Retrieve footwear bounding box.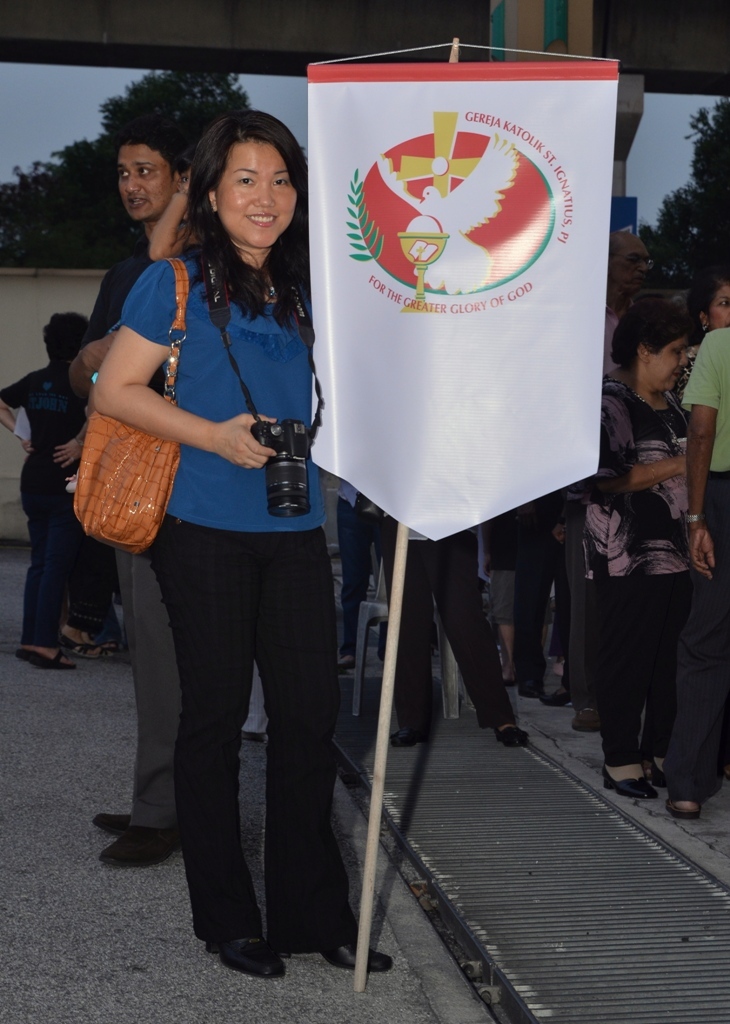
Bounding box: [84, 633, 118, 654].
